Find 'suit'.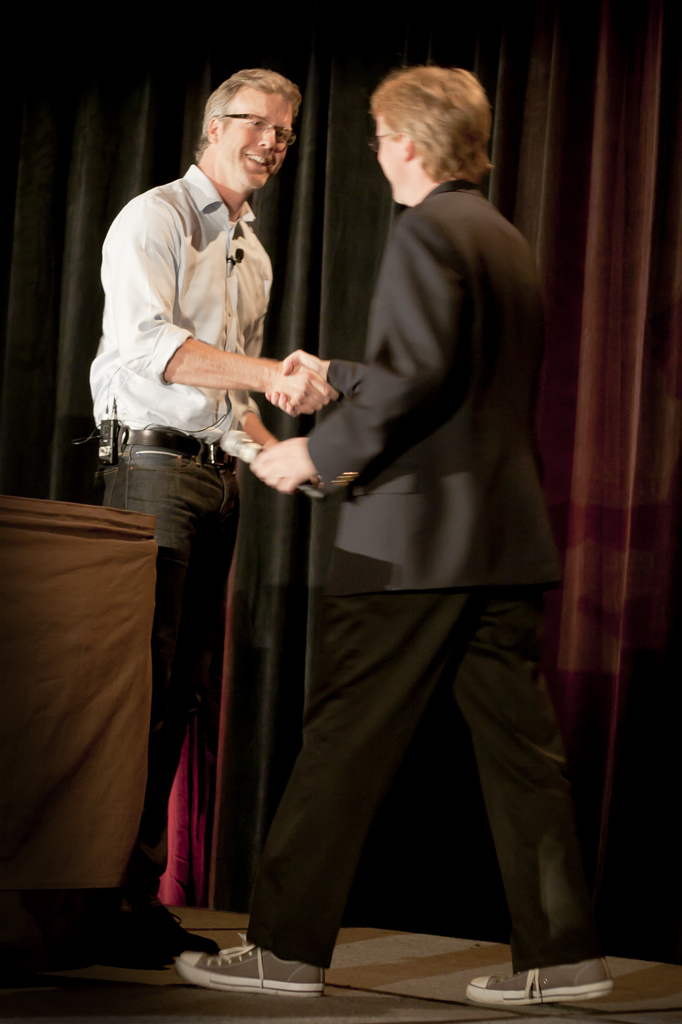
left=206, top=117, right=603, bottom=971.
